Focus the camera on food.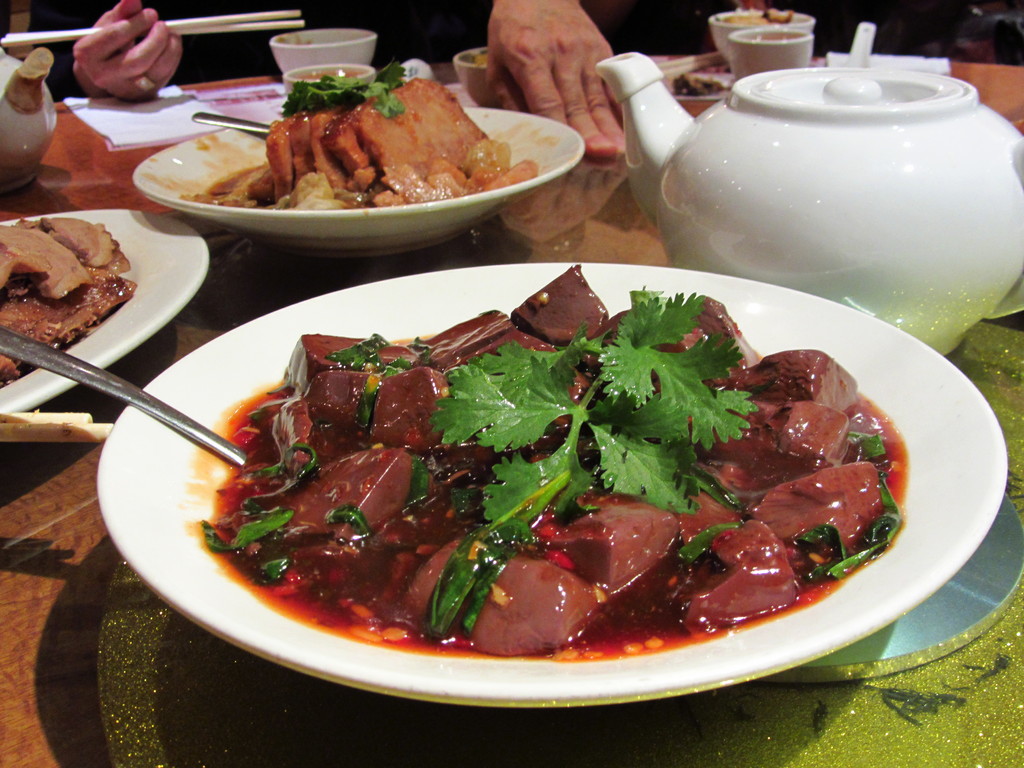
Focus region: region(721, 12, 794, 26).
